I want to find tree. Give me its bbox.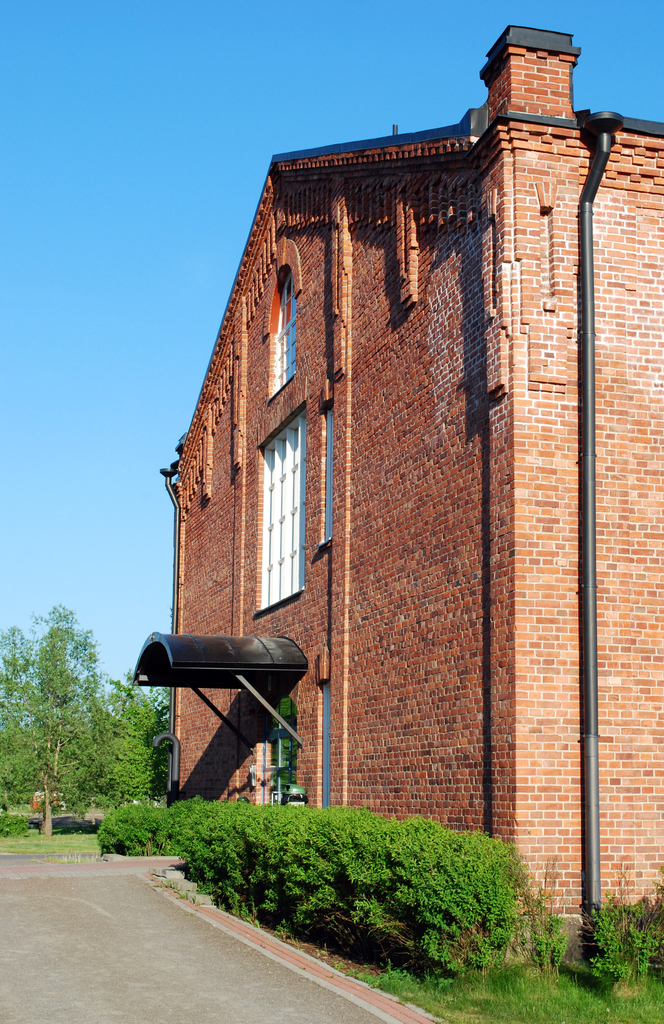
l=107, t=667, r=165, b=798.
